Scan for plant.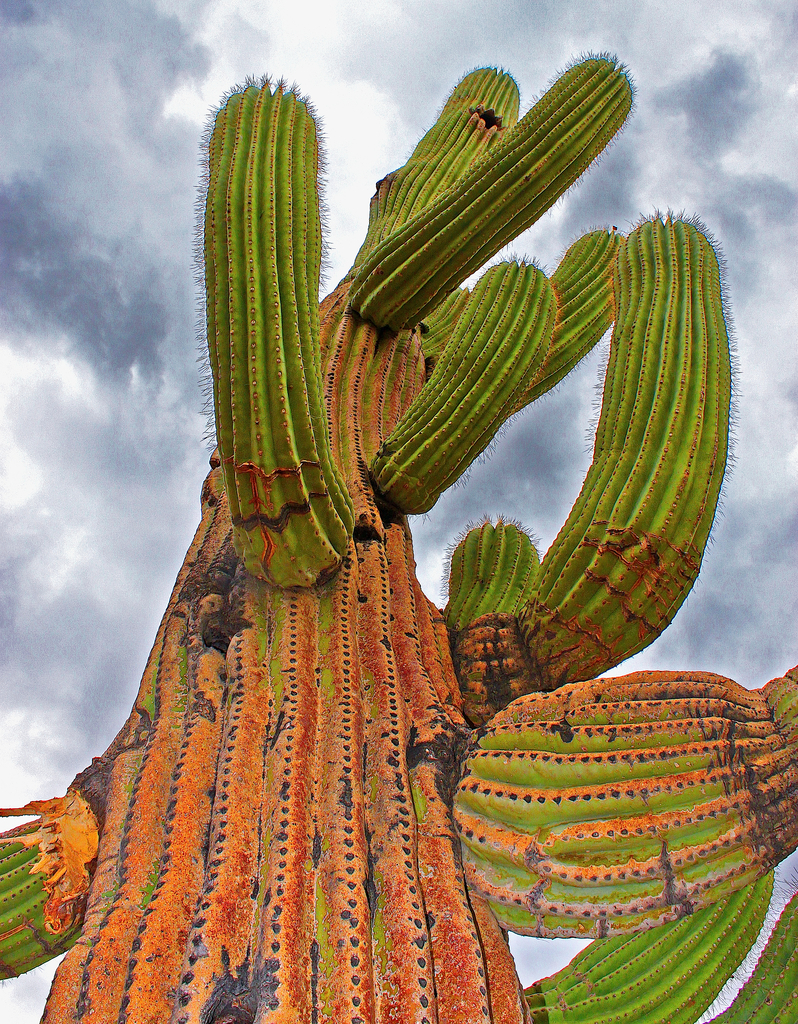
Scan result: bbox(0, 24, 797, 989).
